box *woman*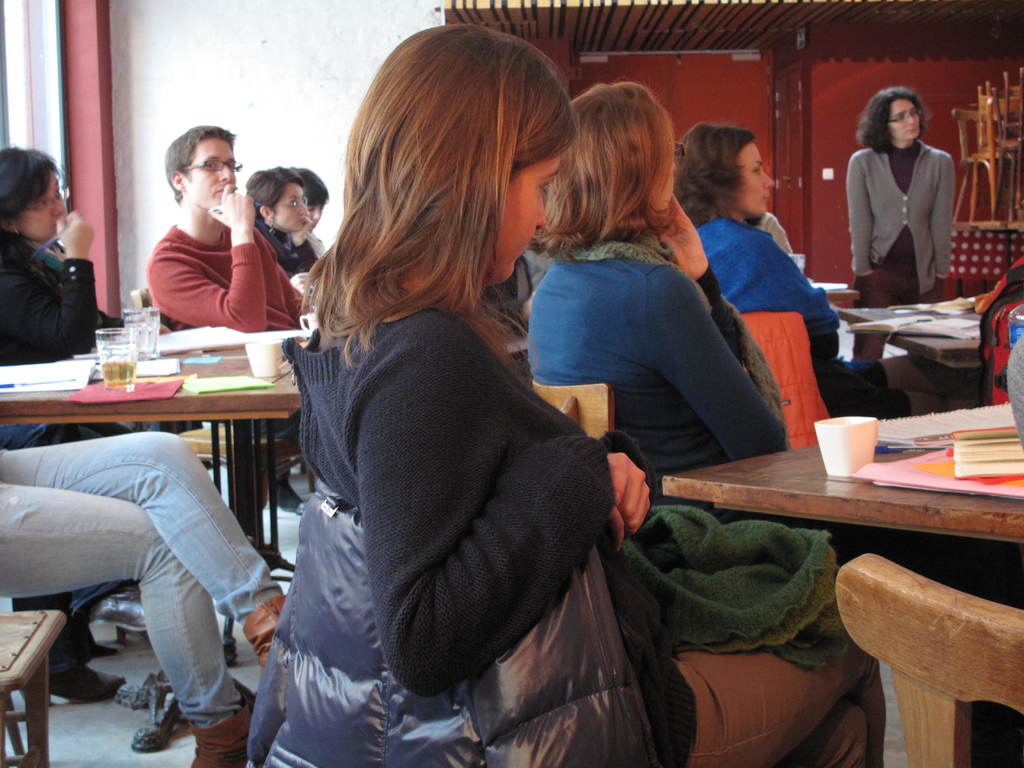
bbox=(241, 170, 332, 275)
